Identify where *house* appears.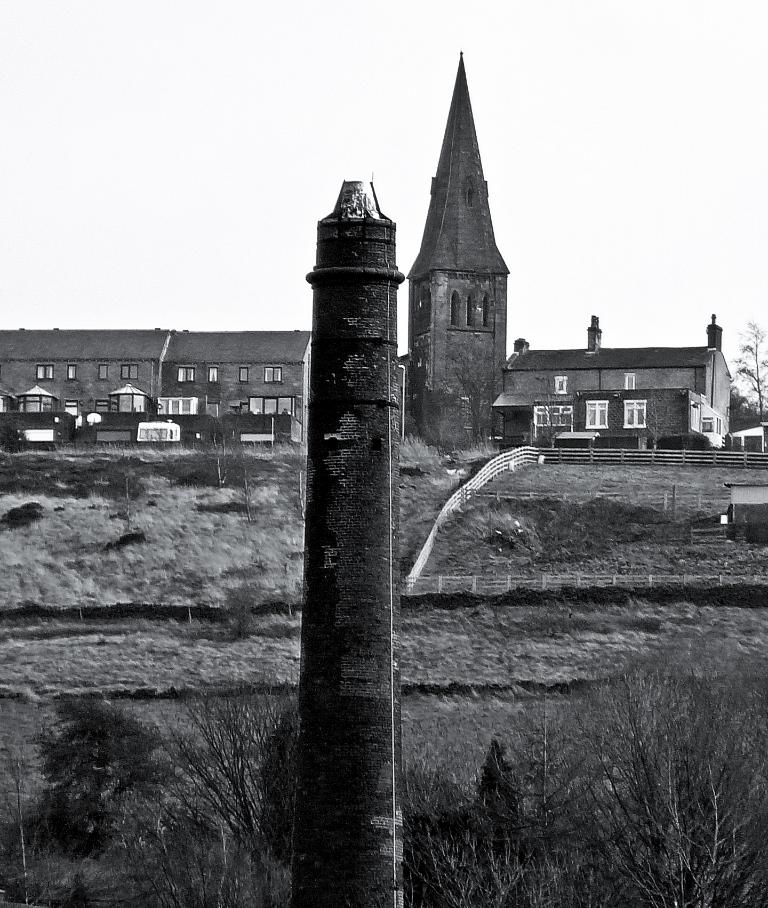
Appears at left=0, top=331, right=323, bottom=446.
